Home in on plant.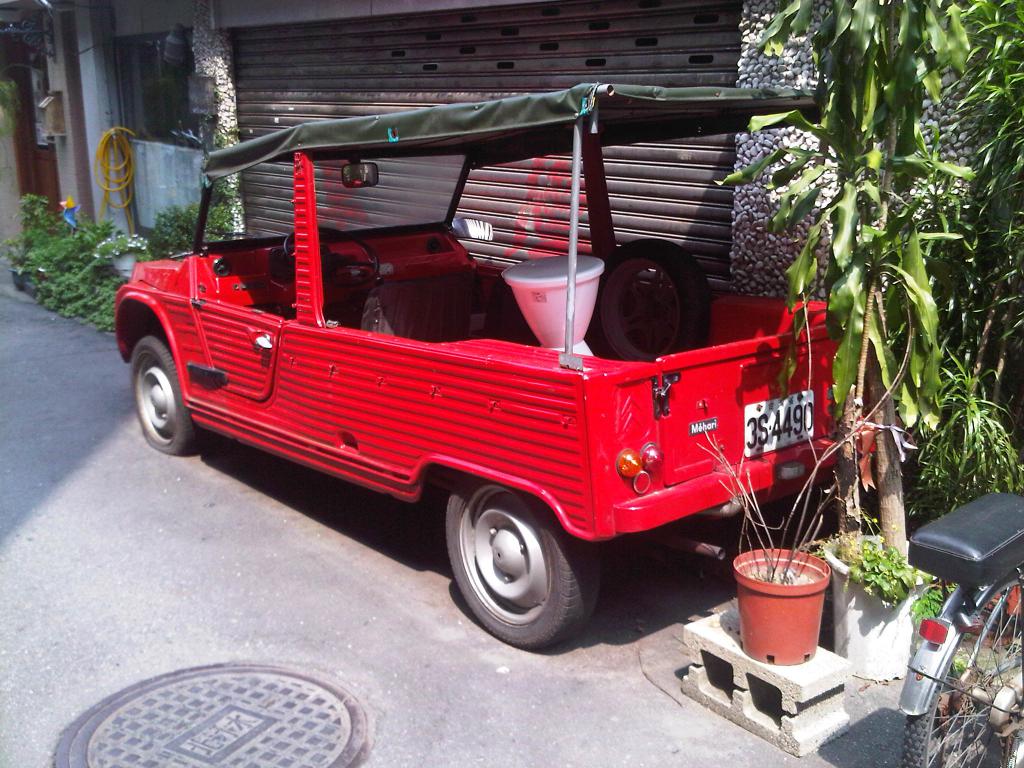
Homed in at (843, 540, 920, 616).
